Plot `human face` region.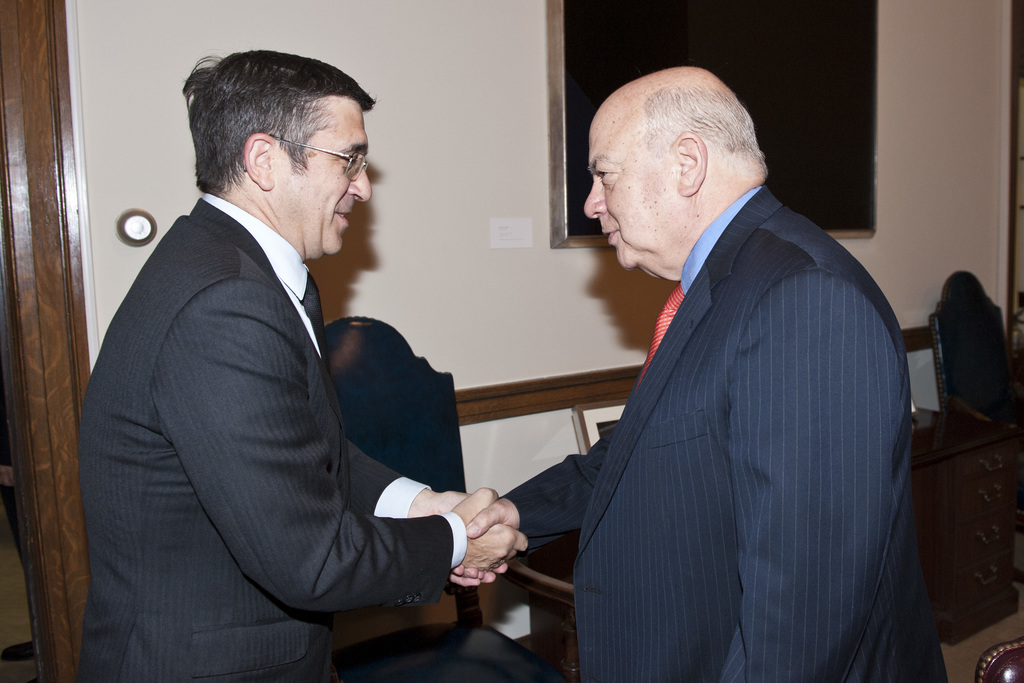
Plotted at 588:97:680:269.
